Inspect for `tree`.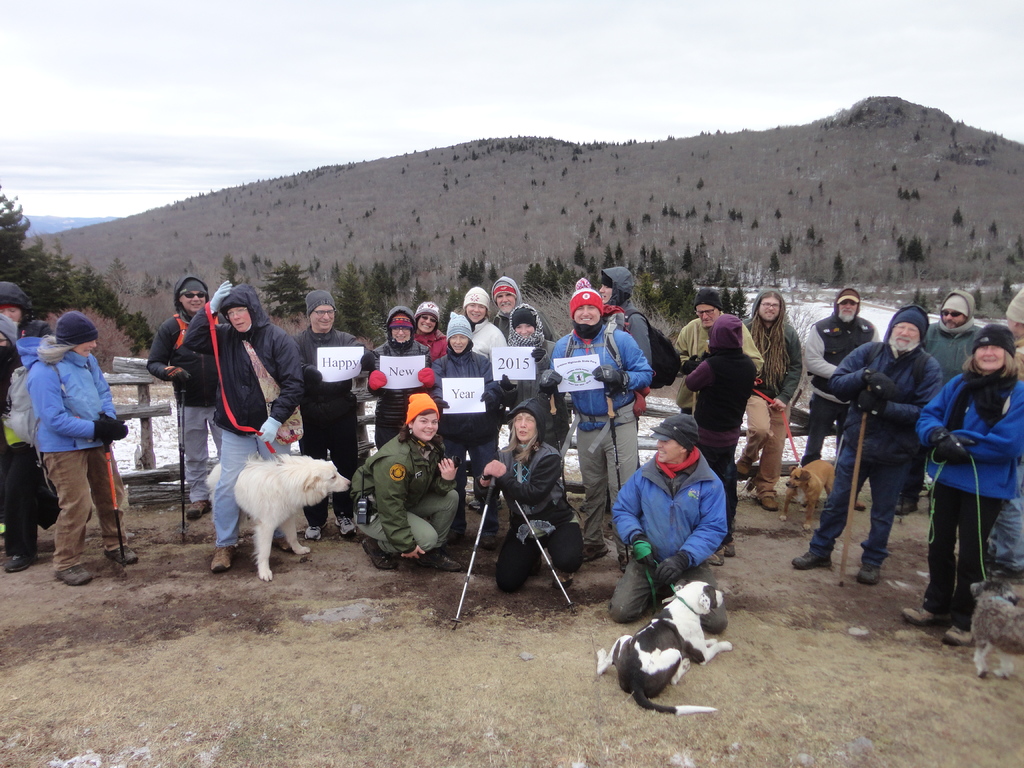
Inspection: (x1=614, y1=242, x2=624, y2=267).
